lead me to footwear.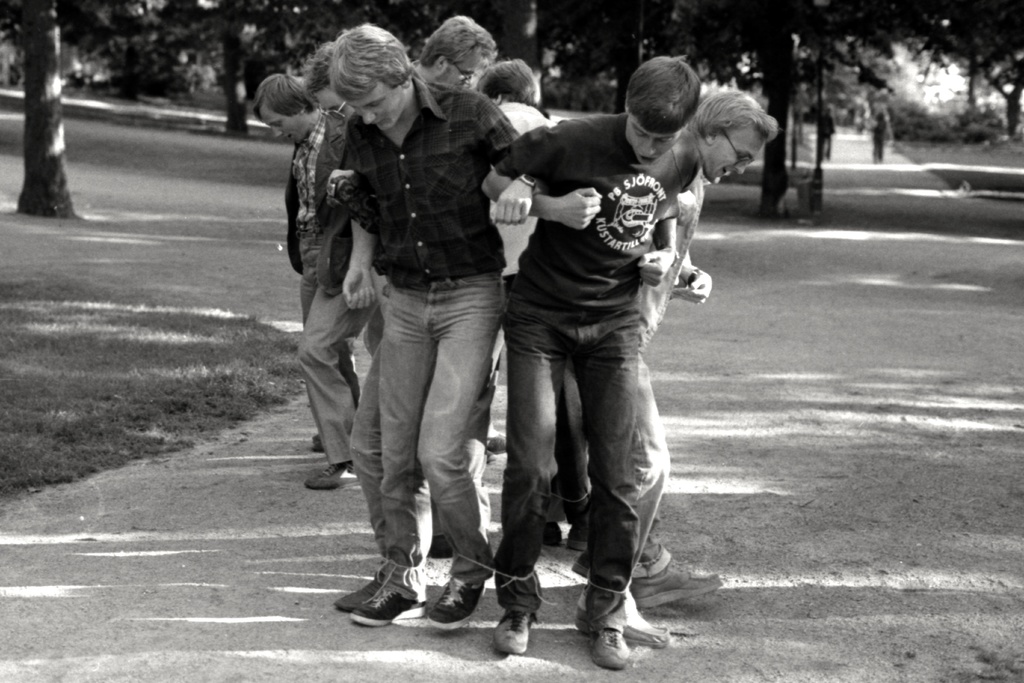
Lead to box=[488, 431, 509, 452].
